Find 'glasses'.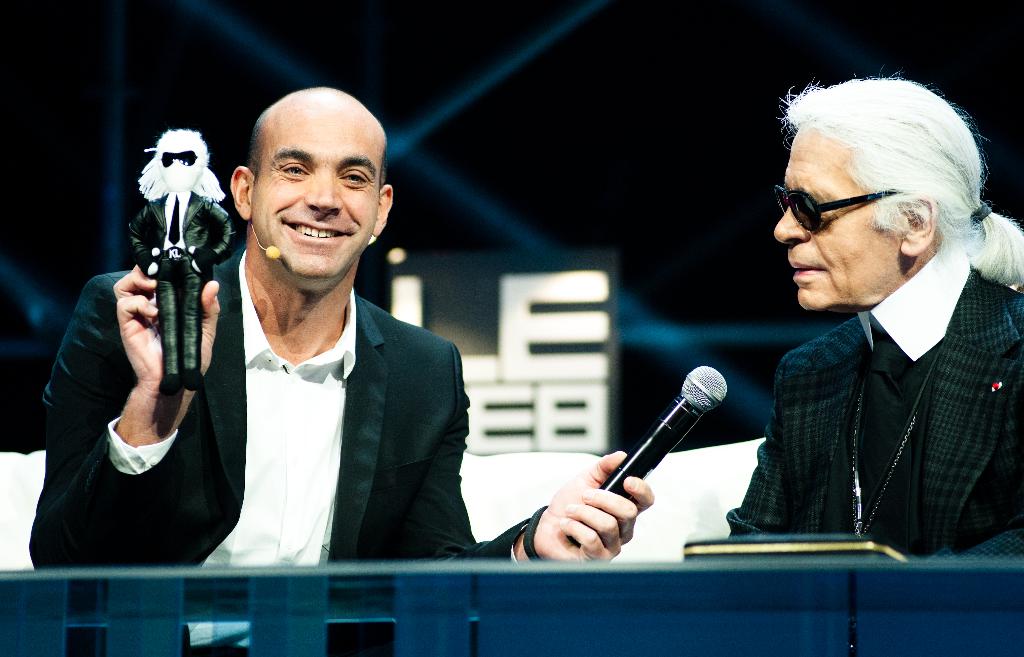
bbox(767, 181, 900, 235).
